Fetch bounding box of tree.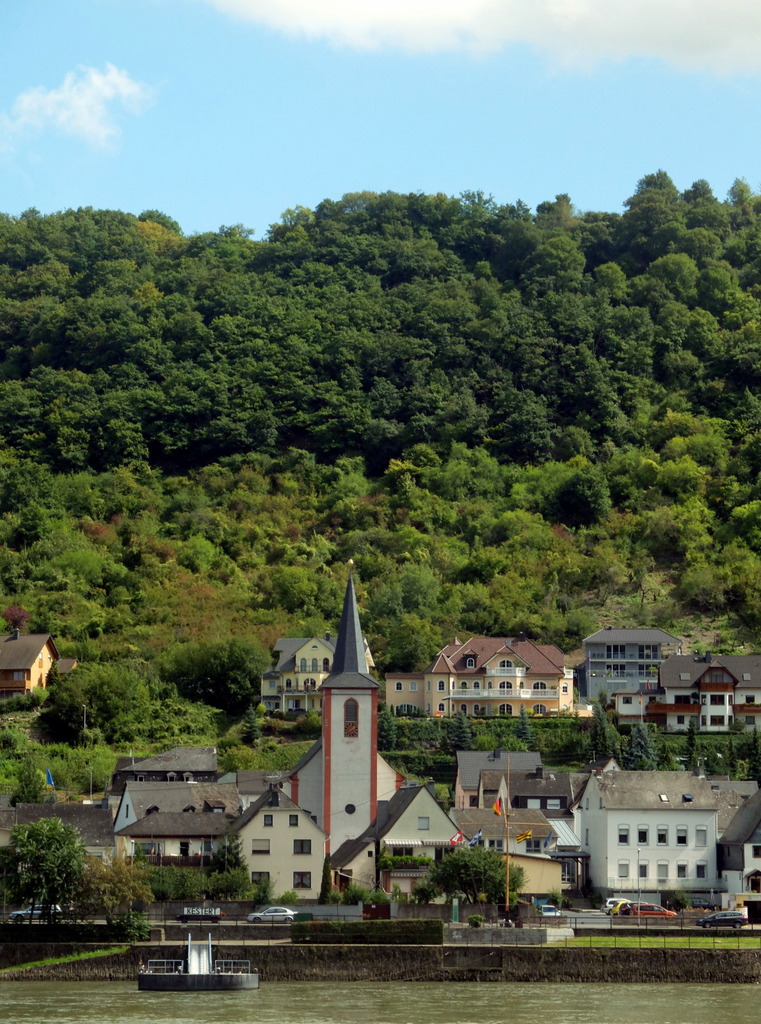
Bbox: <region>602, 252, 634, 321</region>.
